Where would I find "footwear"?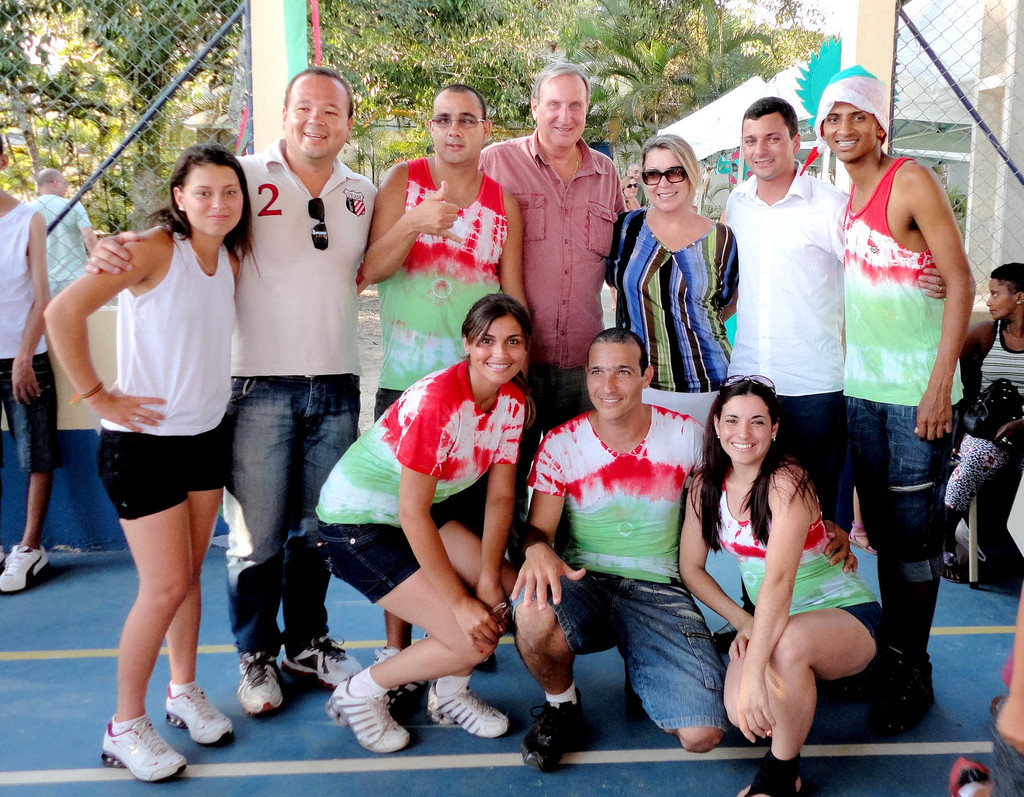
At x1=0 y1=541 x2=51 y2=596.
